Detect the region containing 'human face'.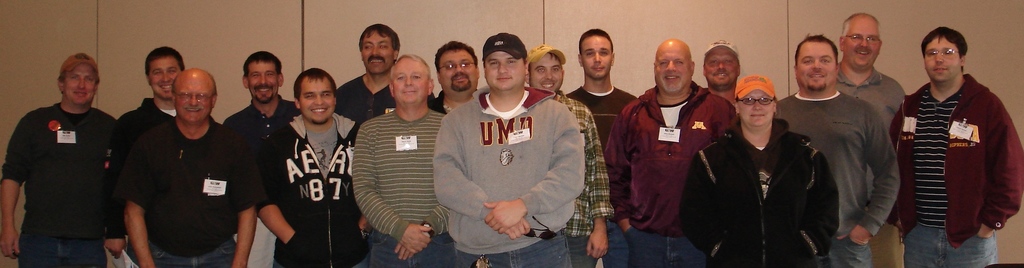
[x1=295, y1=77, x2=337, y2=124].
